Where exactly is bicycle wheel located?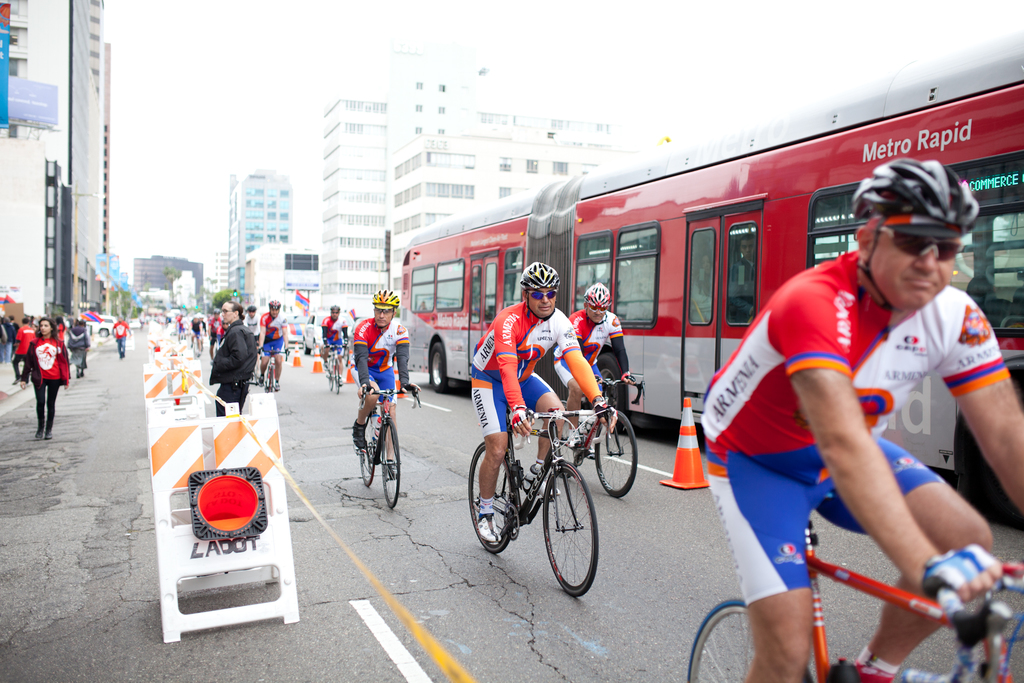
Its bounding box is locate(375, 418, 409, 508).
